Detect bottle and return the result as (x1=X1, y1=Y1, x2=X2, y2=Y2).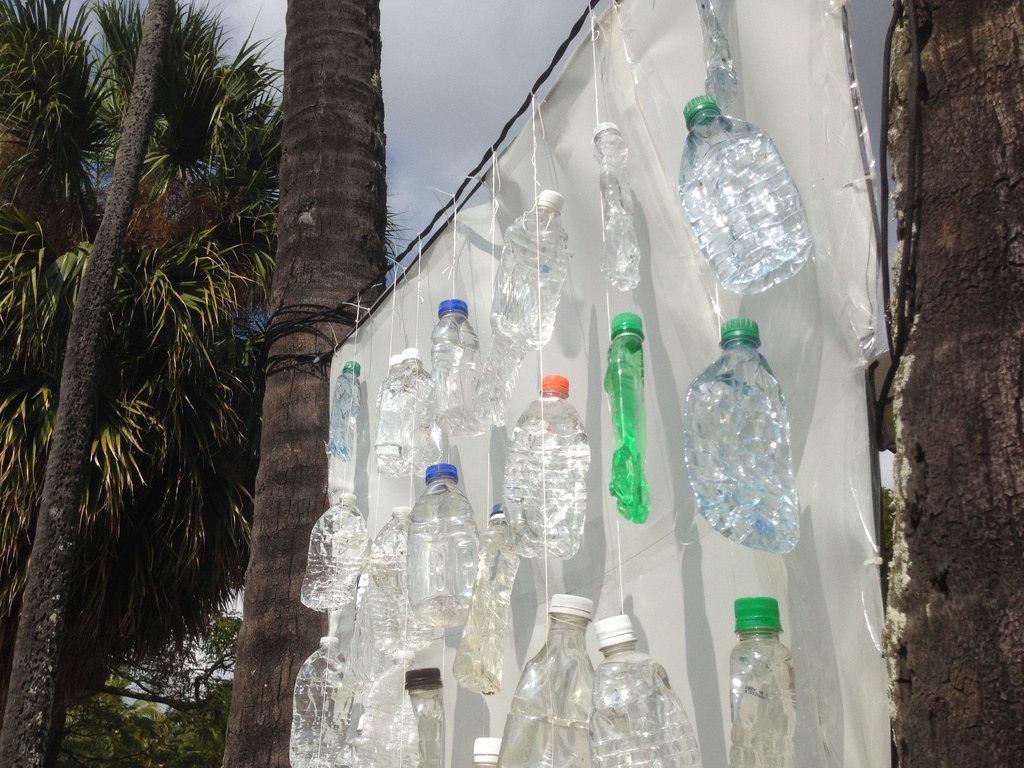
(x1=494, y1=194, x2=565, y2=354).
